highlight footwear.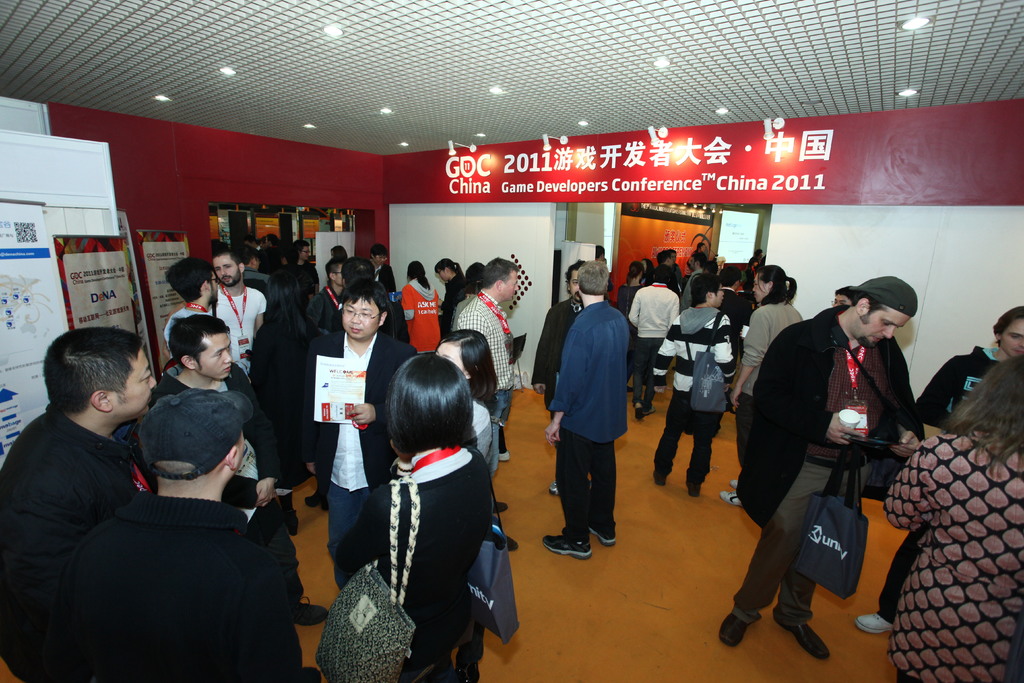
Highlighted region: bbox=(492, 499, 507, 513).
